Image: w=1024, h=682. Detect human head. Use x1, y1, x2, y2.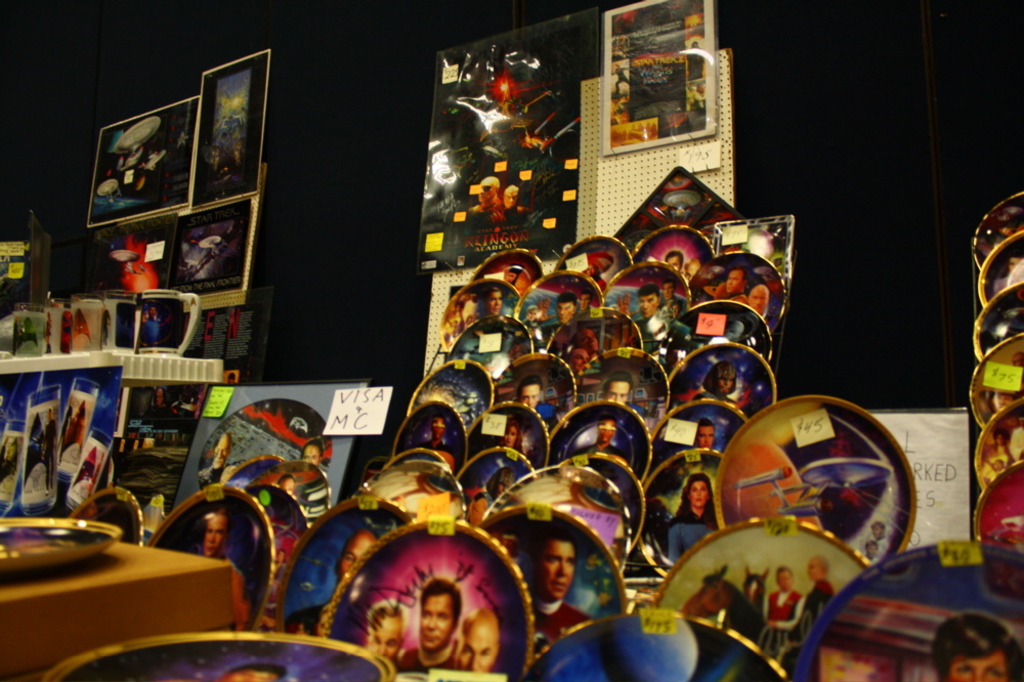
931, 610, 1023, 681.
